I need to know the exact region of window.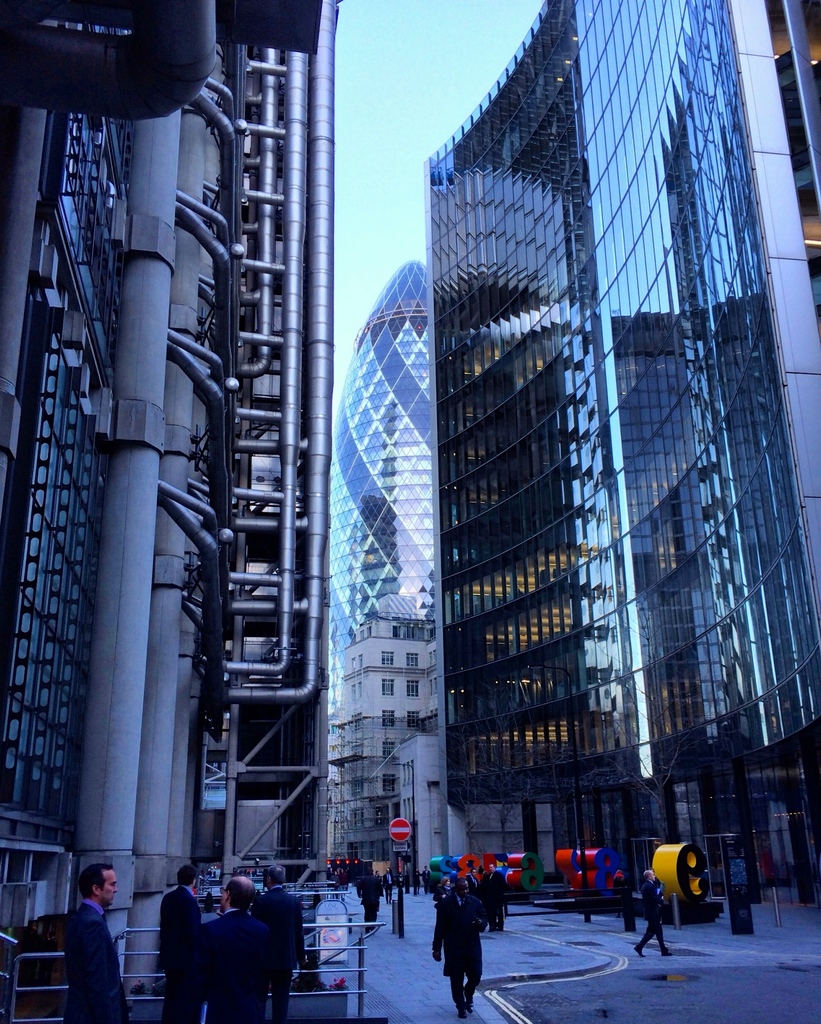
Region: 348/740/362/758.
